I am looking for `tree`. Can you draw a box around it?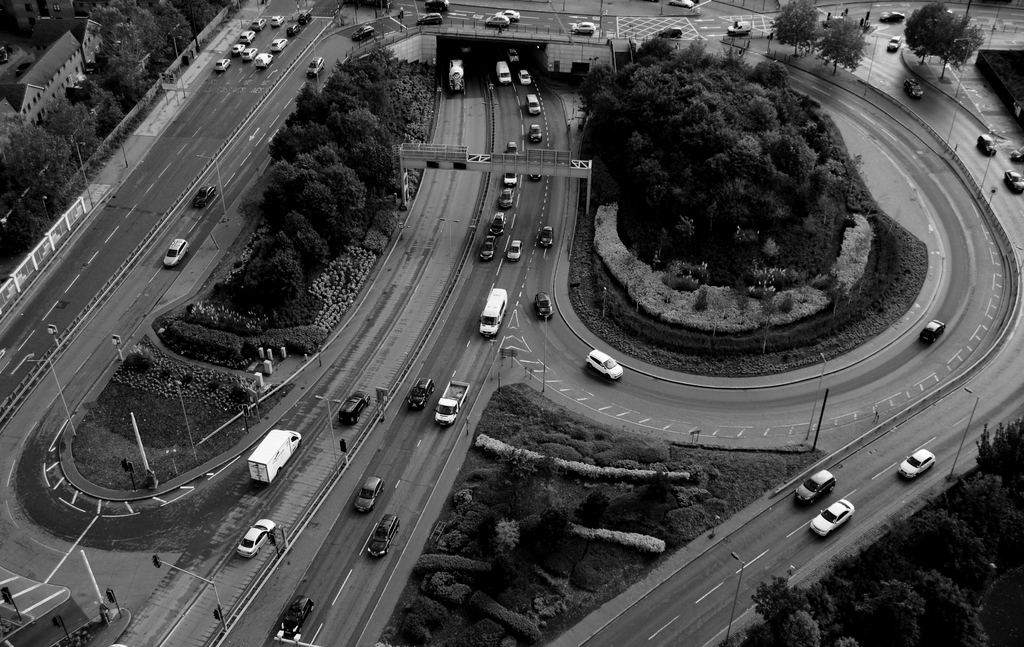
Sure, the bounding box is {"x1": 580, "y1": 40, "x2": 838, "y2": 275}.
